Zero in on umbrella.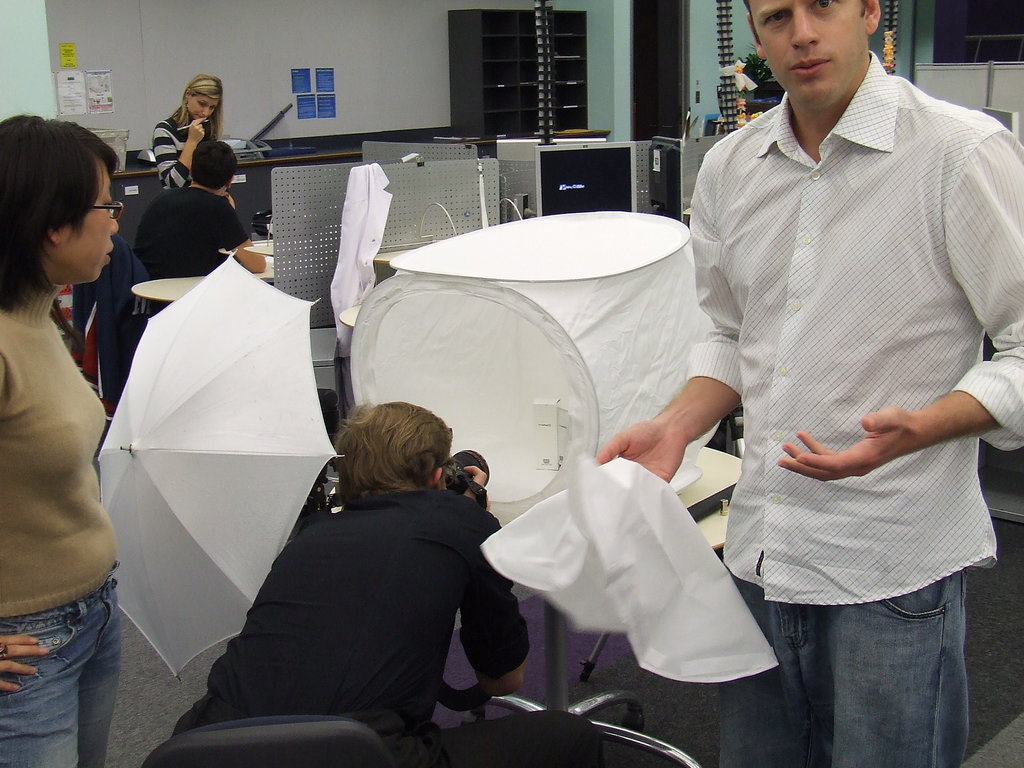
Zeroed in: select_region(103, 249, 348, 680).
